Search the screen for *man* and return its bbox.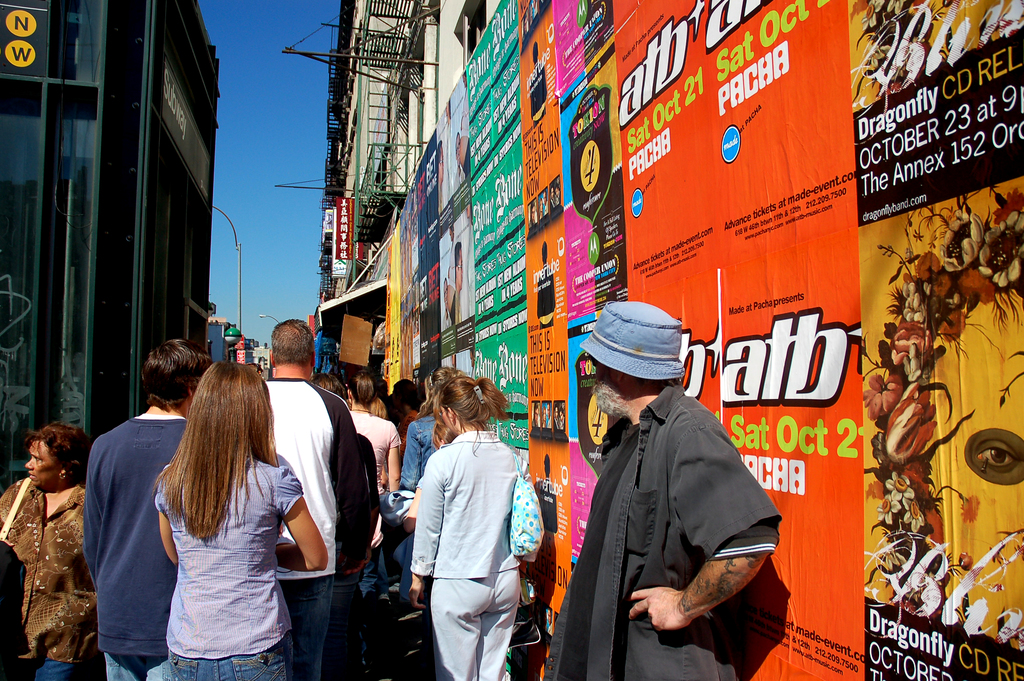
Found: Rect(449, 243, 461, 320).
